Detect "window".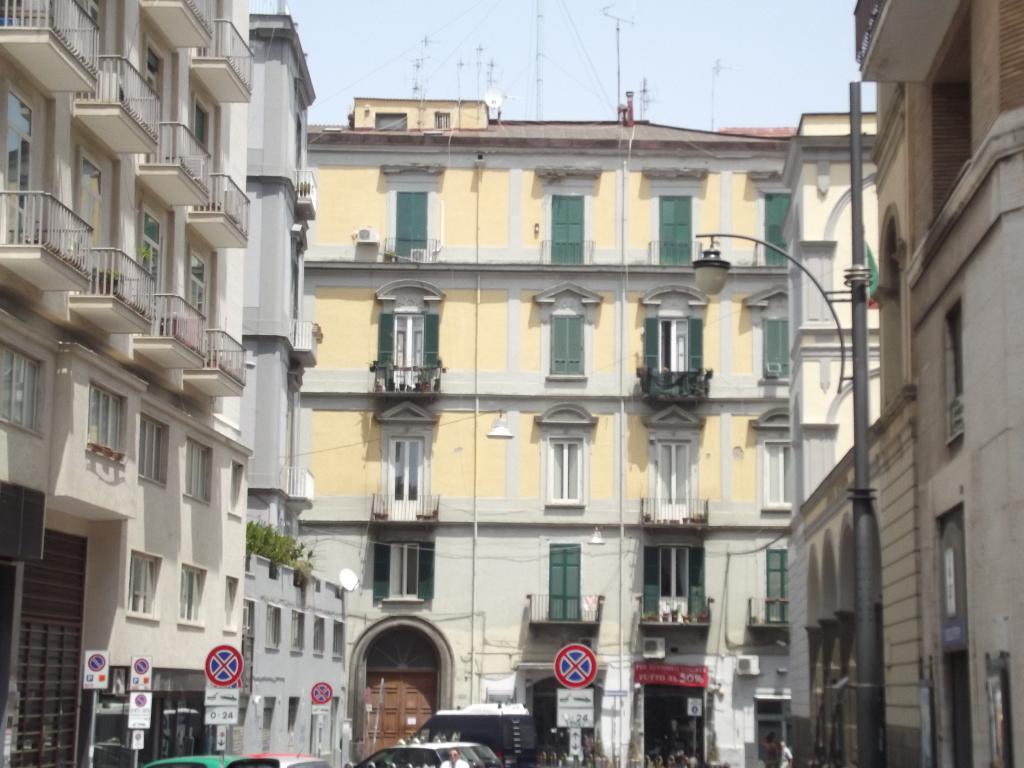
Detected at rect(546, 192, 583, 267).
